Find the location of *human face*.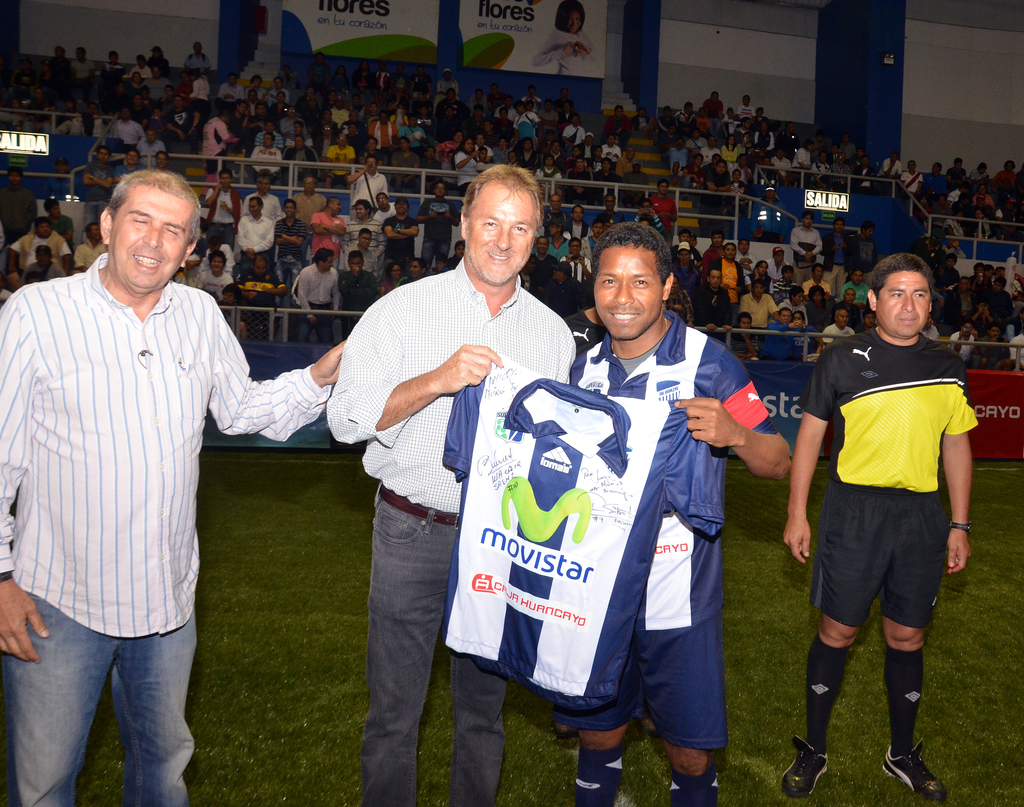
Location: 959/279/970/292.
